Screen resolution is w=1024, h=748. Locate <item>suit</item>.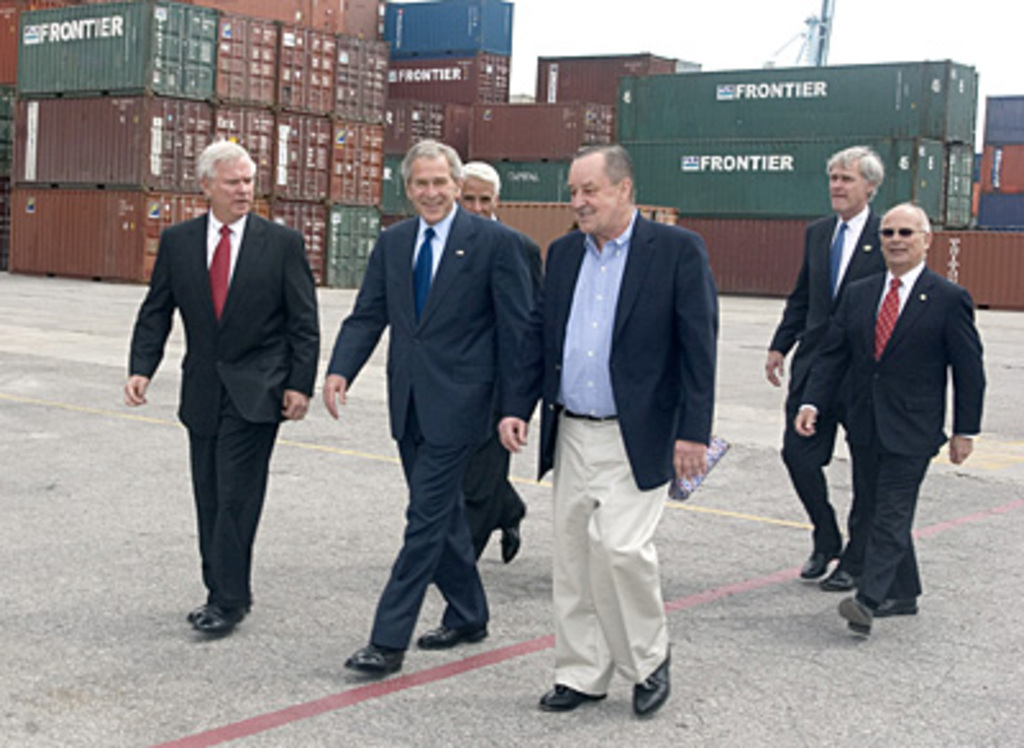
bbox=(456, 210, 545, 556).
